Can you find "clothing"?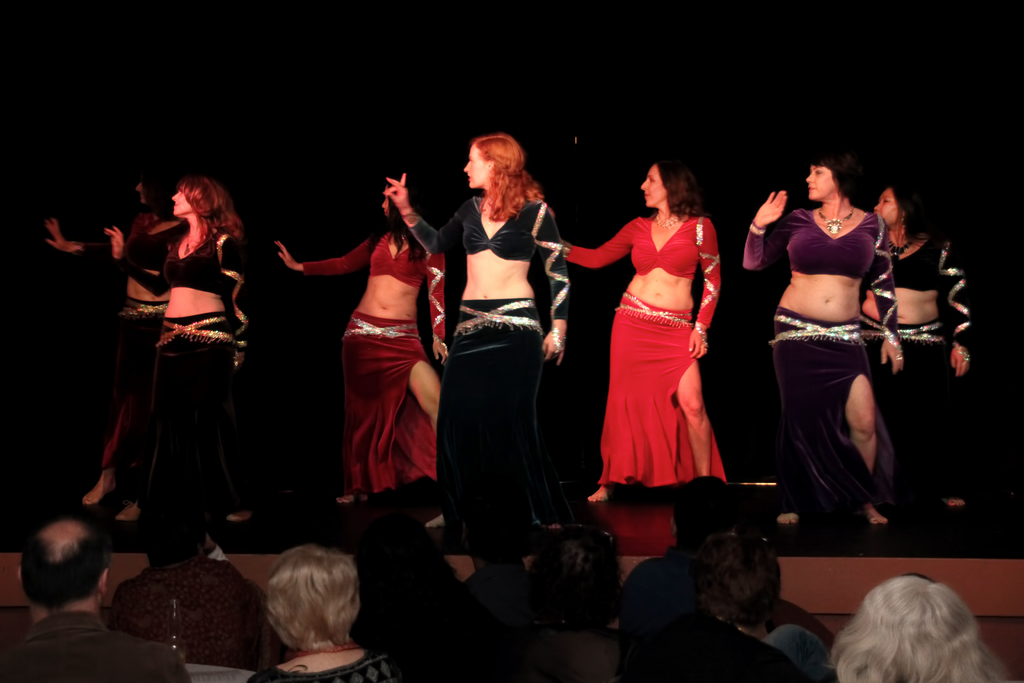
Yes, bounding box: x1=106 y1=549 x2=298 y2=670.
